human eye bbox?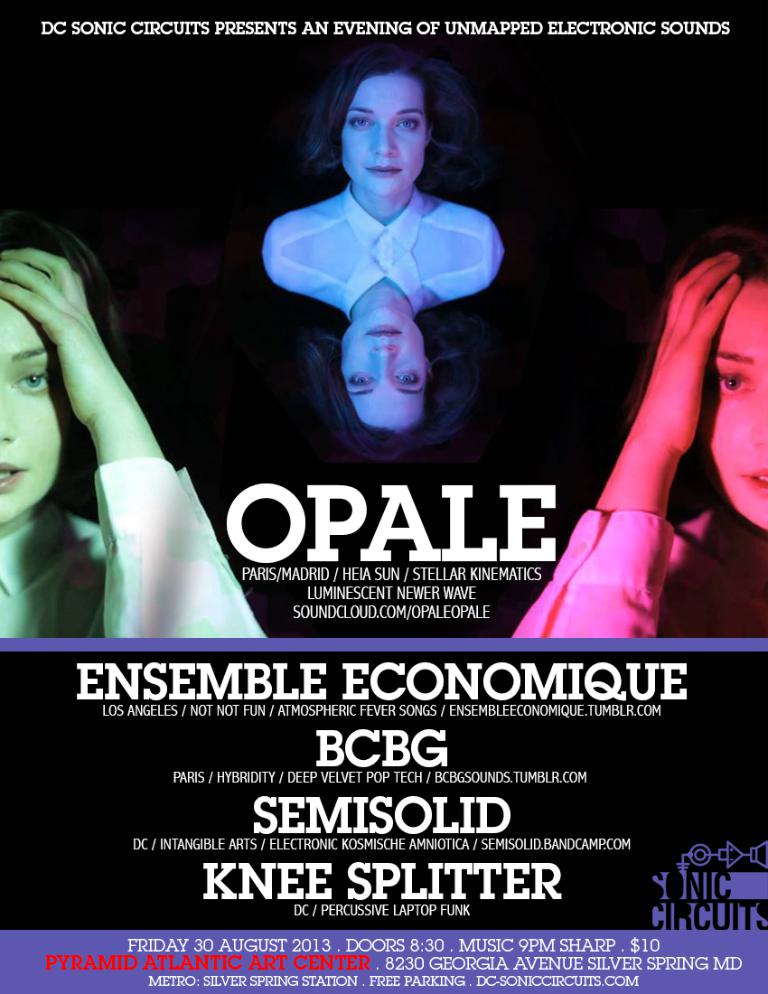
<bbox>13, 366, 55, 400</bbox>
